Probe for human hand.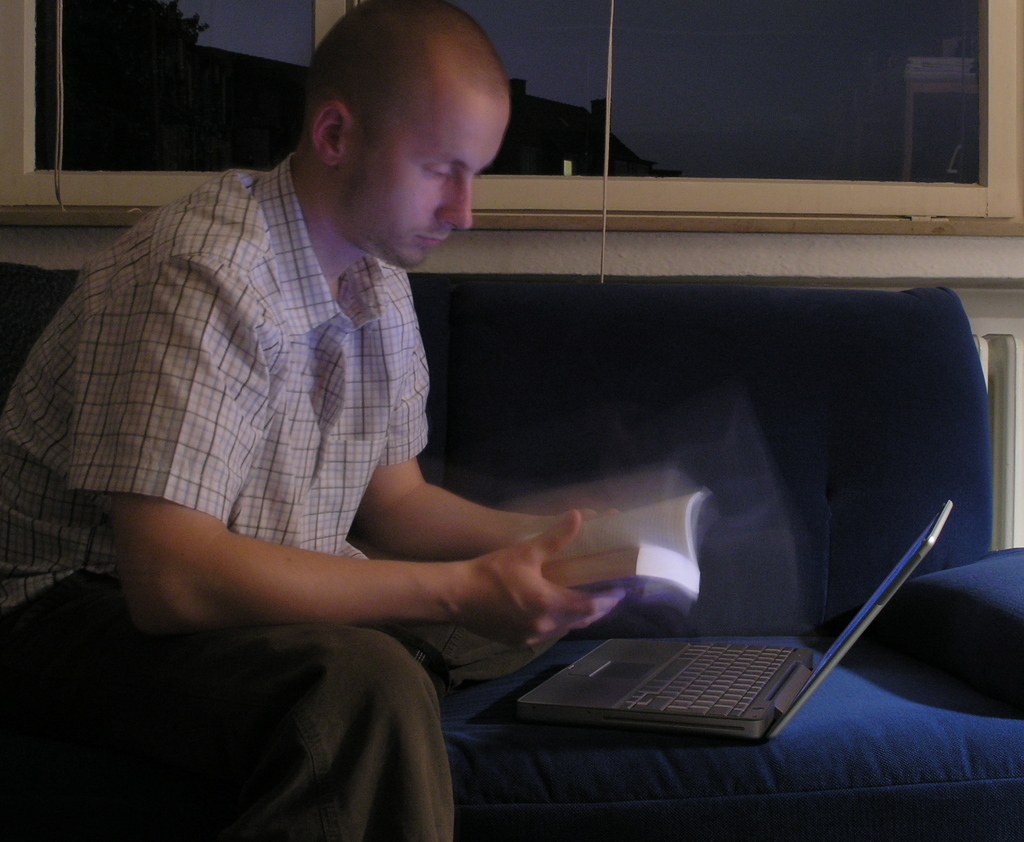
Probe result: bbox(431, 501, 645, 659).
